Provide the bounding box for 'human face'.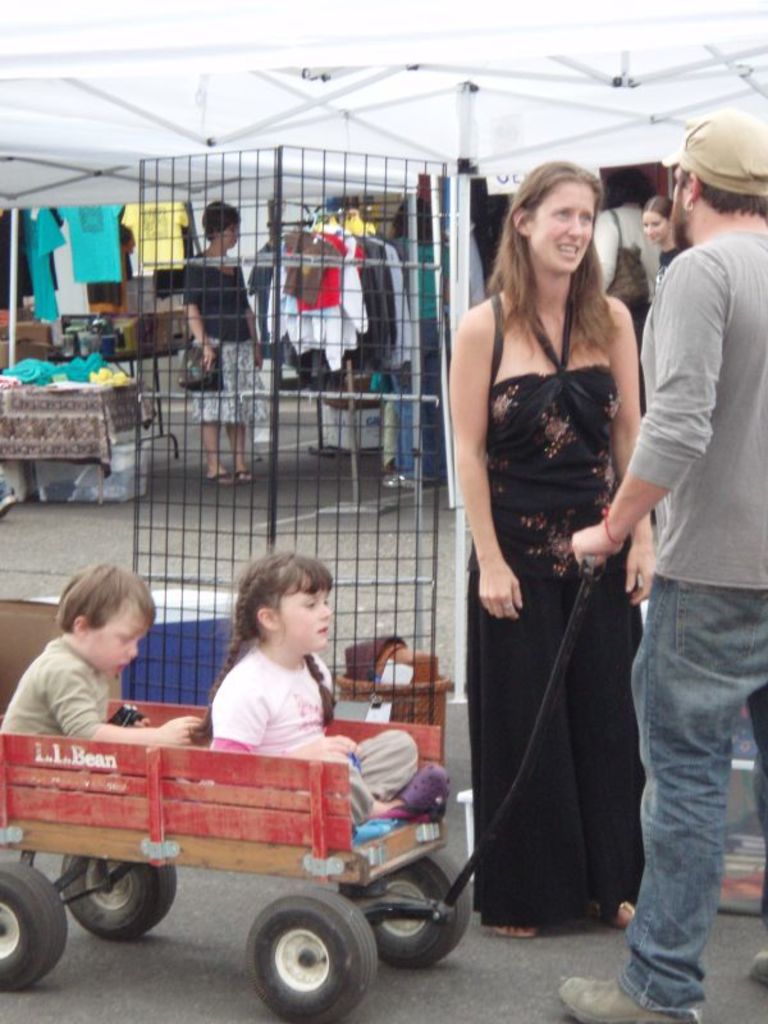
86 586 147 678.
